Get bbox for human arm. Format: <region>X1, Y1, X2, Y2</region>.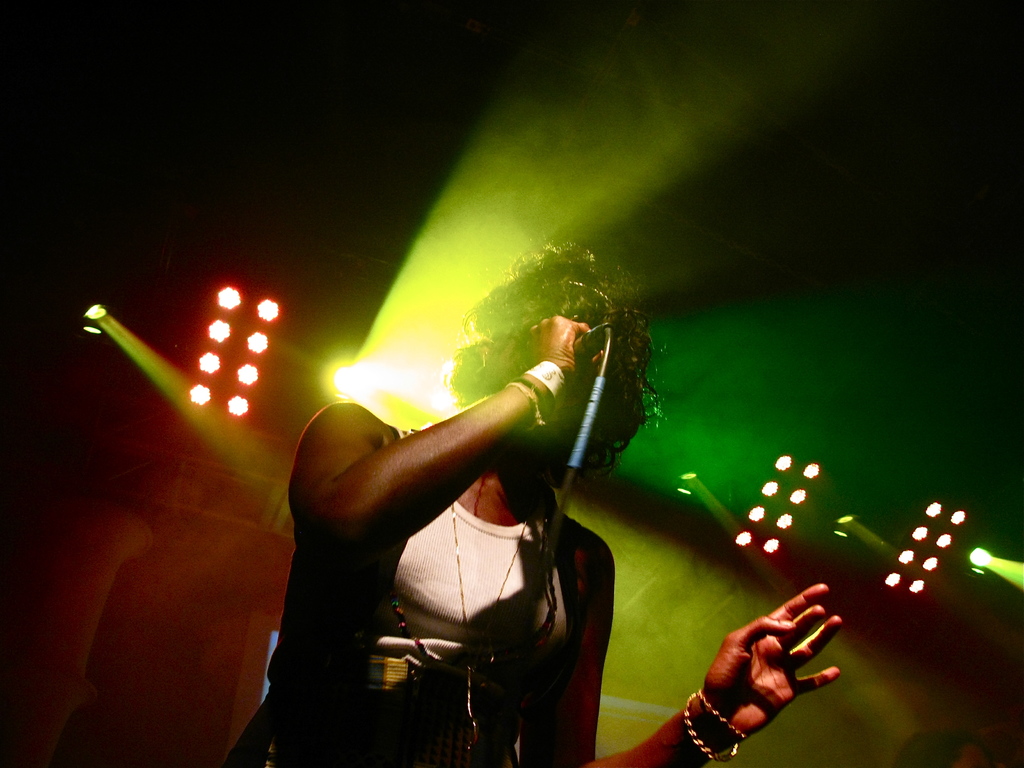
<region>280, 385, 568, 602</region>.
